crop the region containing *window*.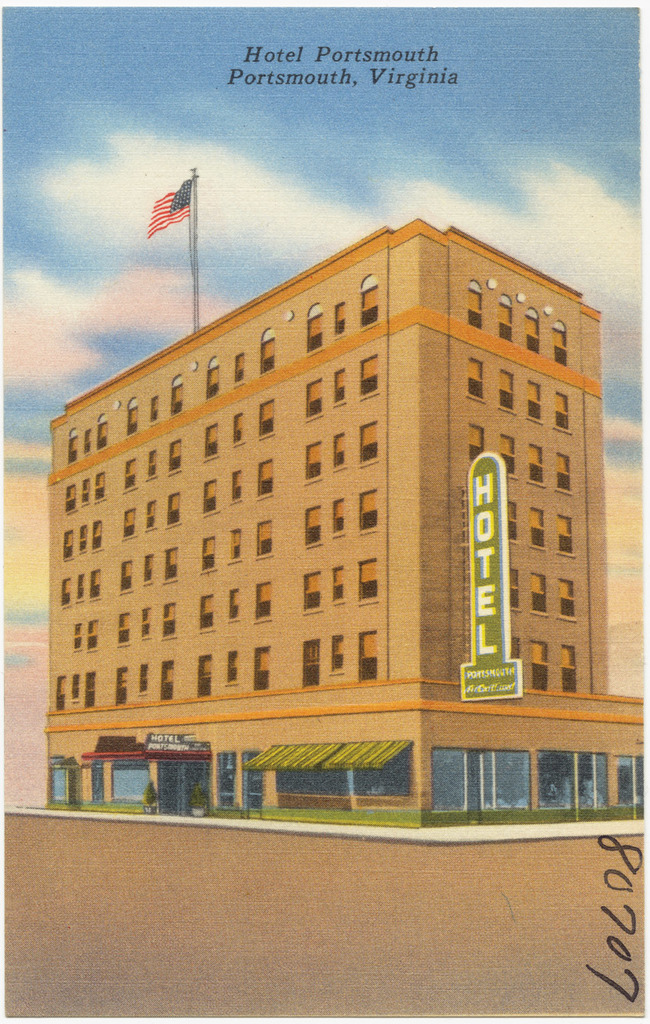
Crop region: detection(358, 630, 379, 683).
